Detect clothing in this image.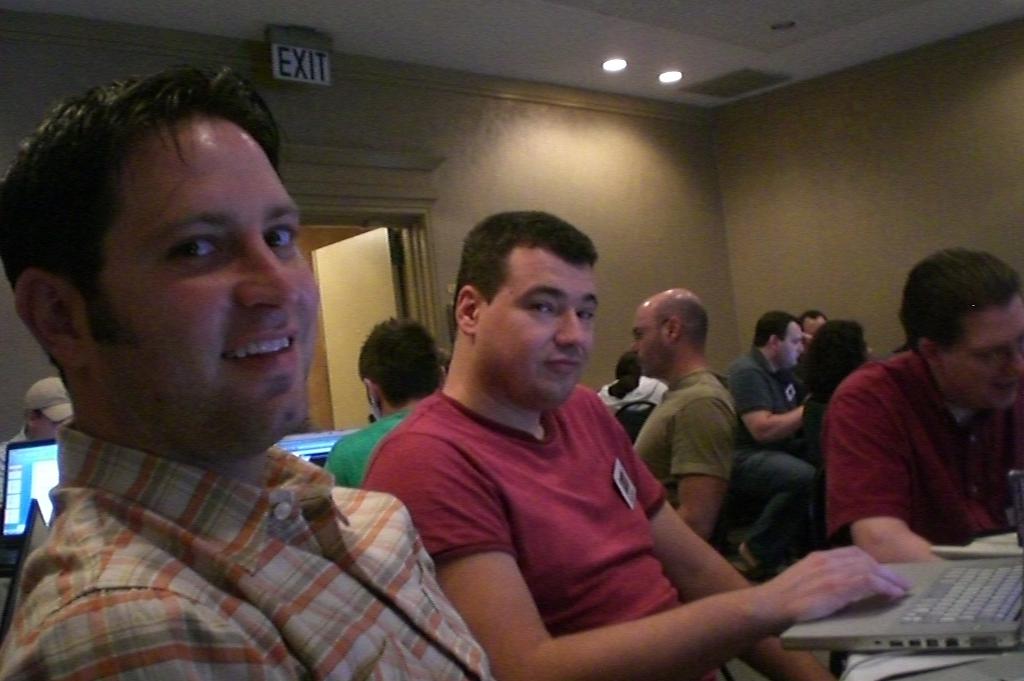
Detection: [737, 349, 819, 564].
